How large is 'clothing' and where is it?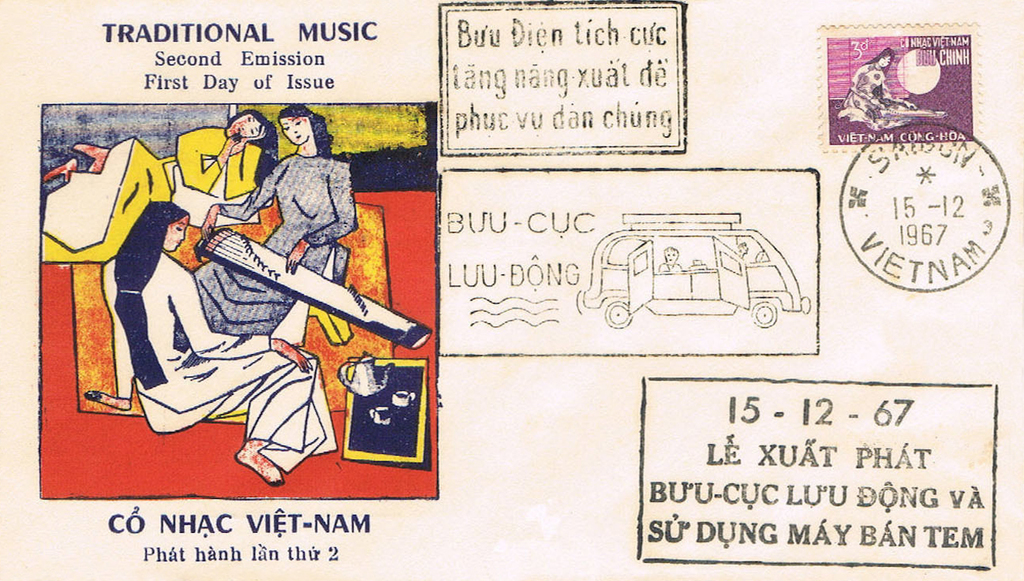
Bounding box: 40,128,266,265.
